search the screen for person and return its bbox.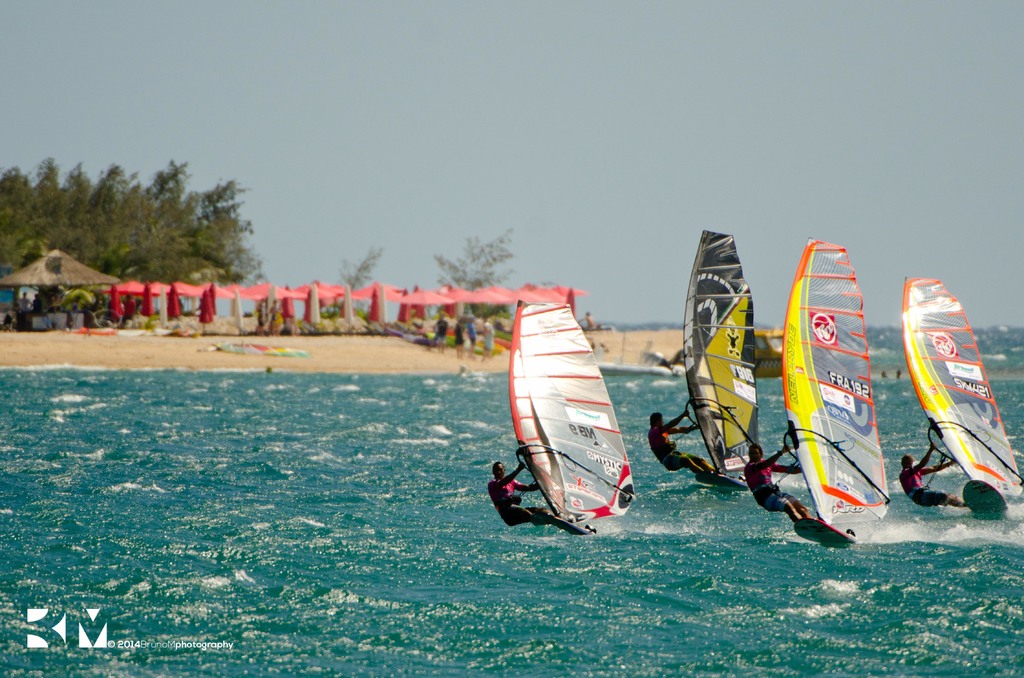
Found: x1=465, y1=315, x2=479, y2=353.
